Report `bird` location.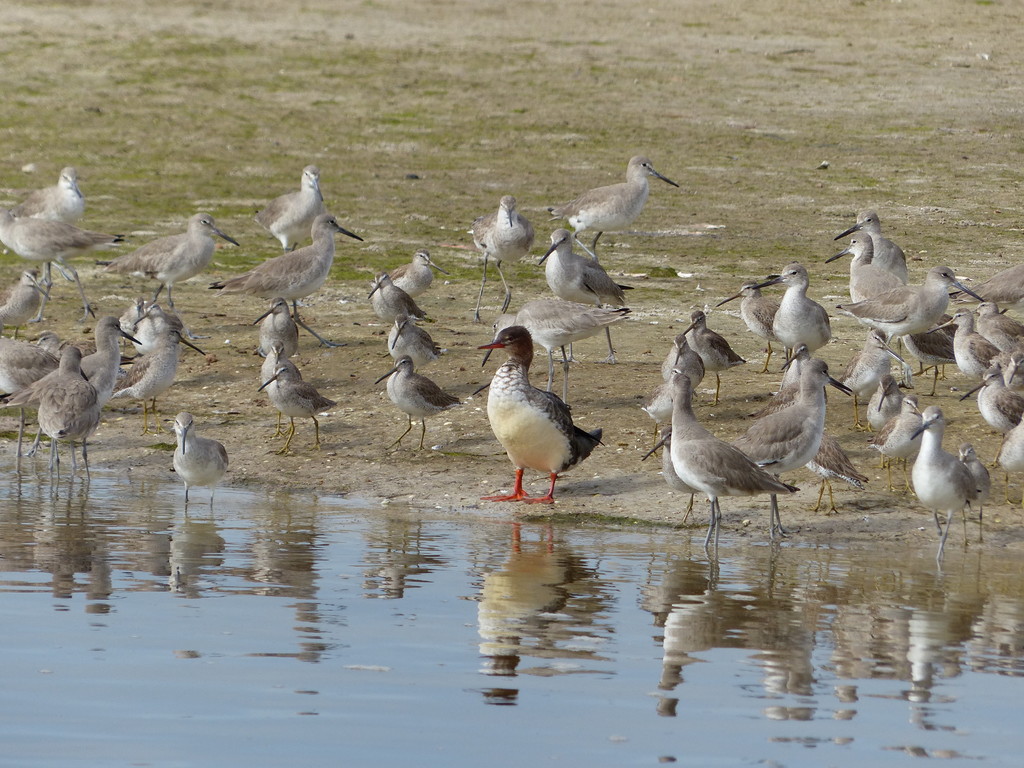
Report: locate(957, 364, 1023, 442).
